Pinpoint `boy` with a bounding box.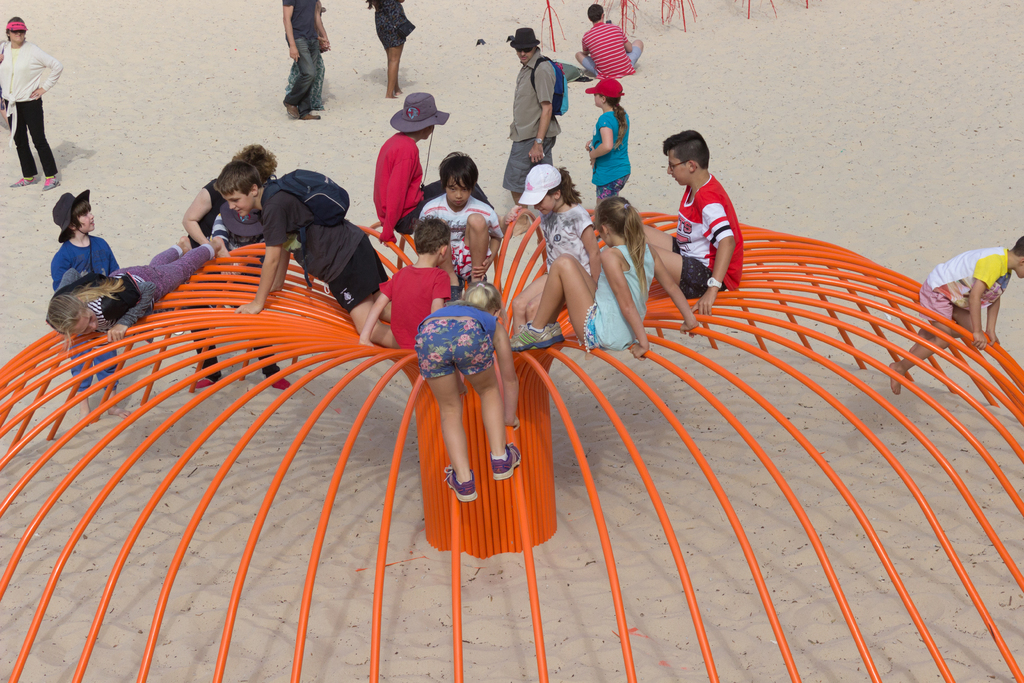
<bbox>360, 214, 450, 348</bbox>.
